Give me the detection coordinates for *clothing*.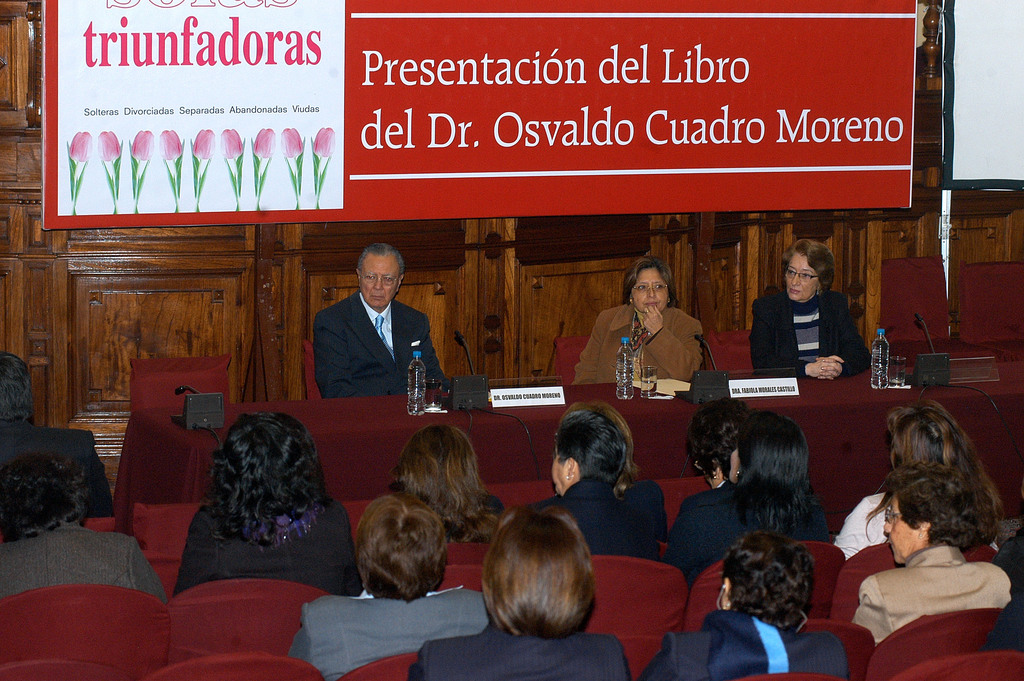
x1=576 y1=299 x2=706 y2=386.
